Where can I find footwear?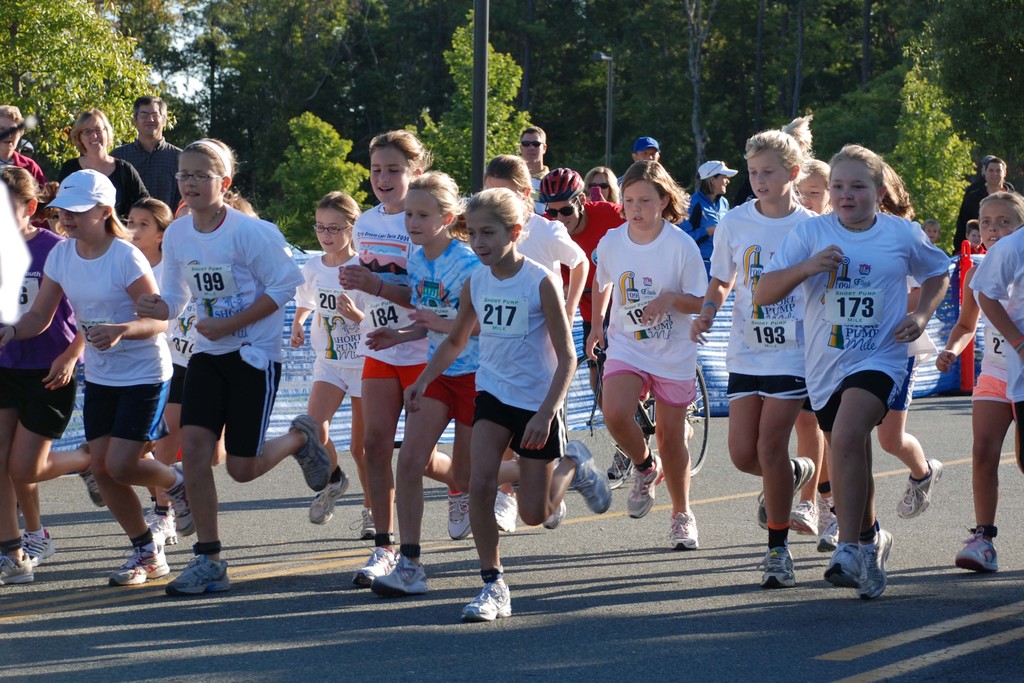
You can find it at <region>822, 538, 861, 586</region>.
